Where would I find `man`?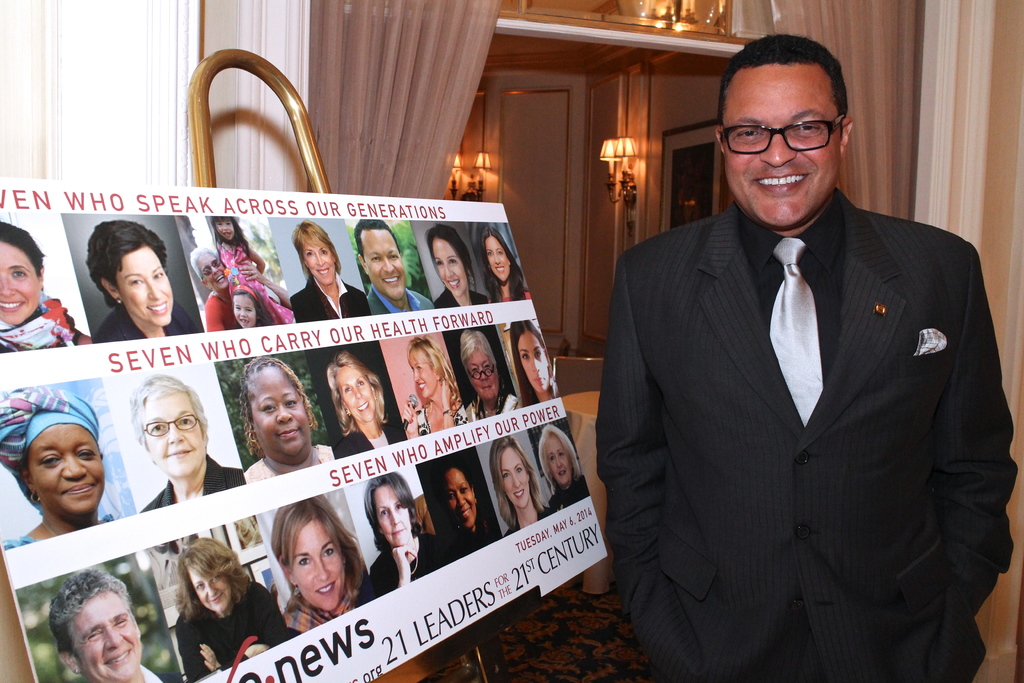
At x1=591, y1=37, x2=1014, y2=682.
